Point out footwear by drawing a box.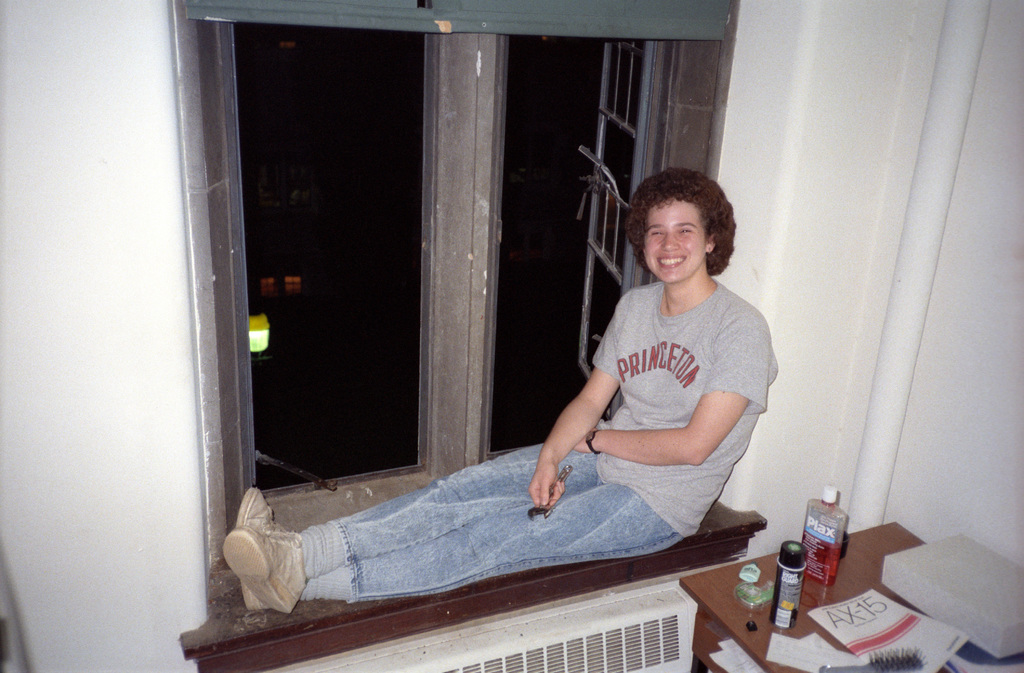
box=[218, 512, 308, 619].
